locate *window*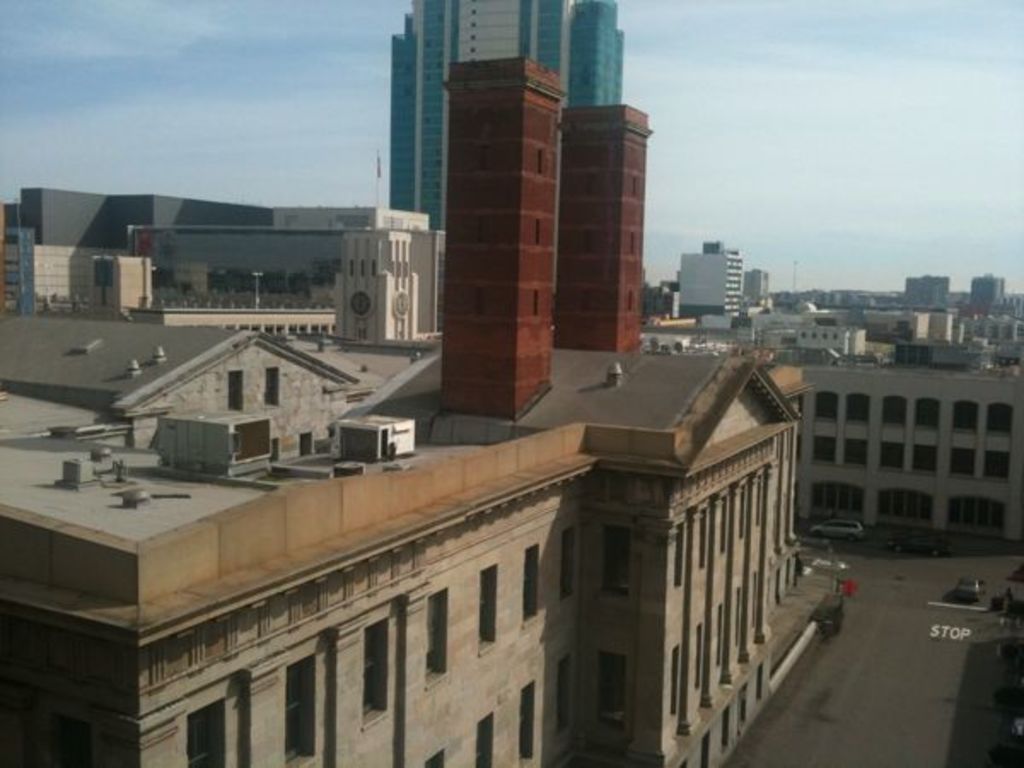
x1=261 y1=367 x2=275 y2=406
